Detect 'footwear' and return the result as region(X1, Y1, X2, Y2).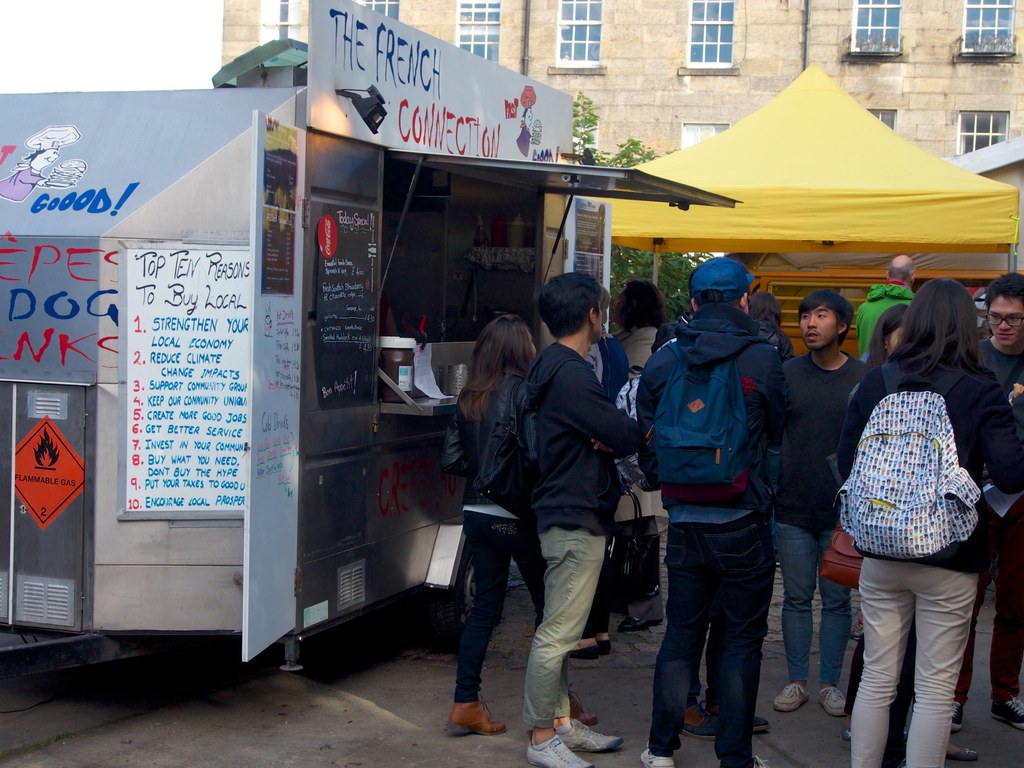
region(566, 688, 600, 728).
